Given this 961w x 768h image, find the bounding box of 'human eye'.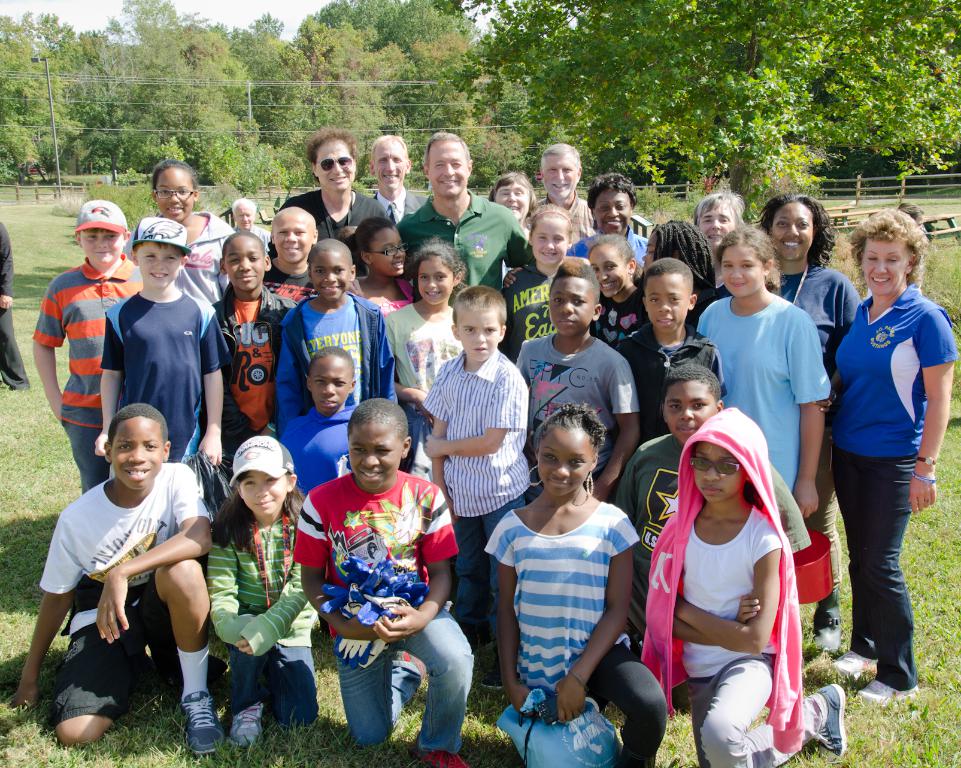
region(742, 262, 757, 270).
